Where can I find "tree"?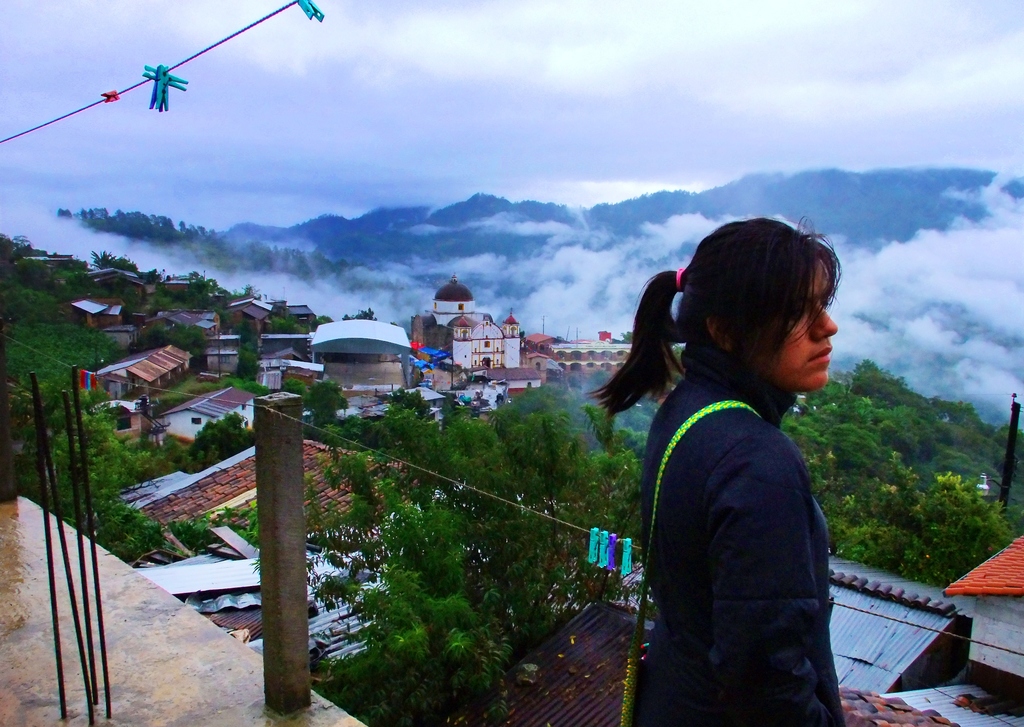
You can find it at select_region(180, 405, 253, 467).
